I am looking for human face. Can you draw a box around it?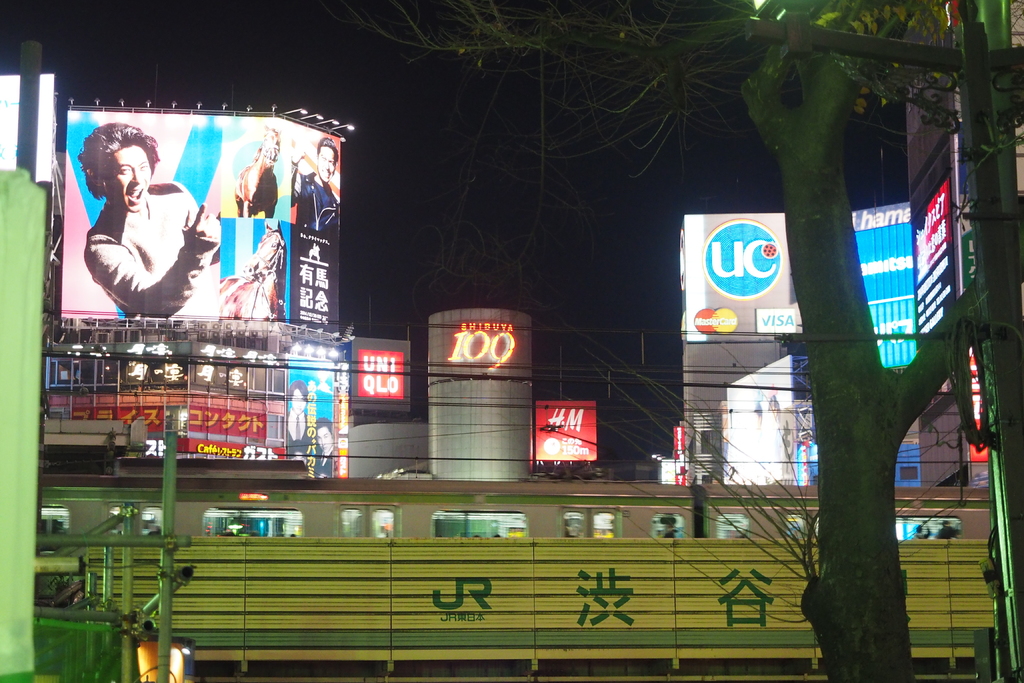
Sure, the bounding box is 315/426/335/456.
